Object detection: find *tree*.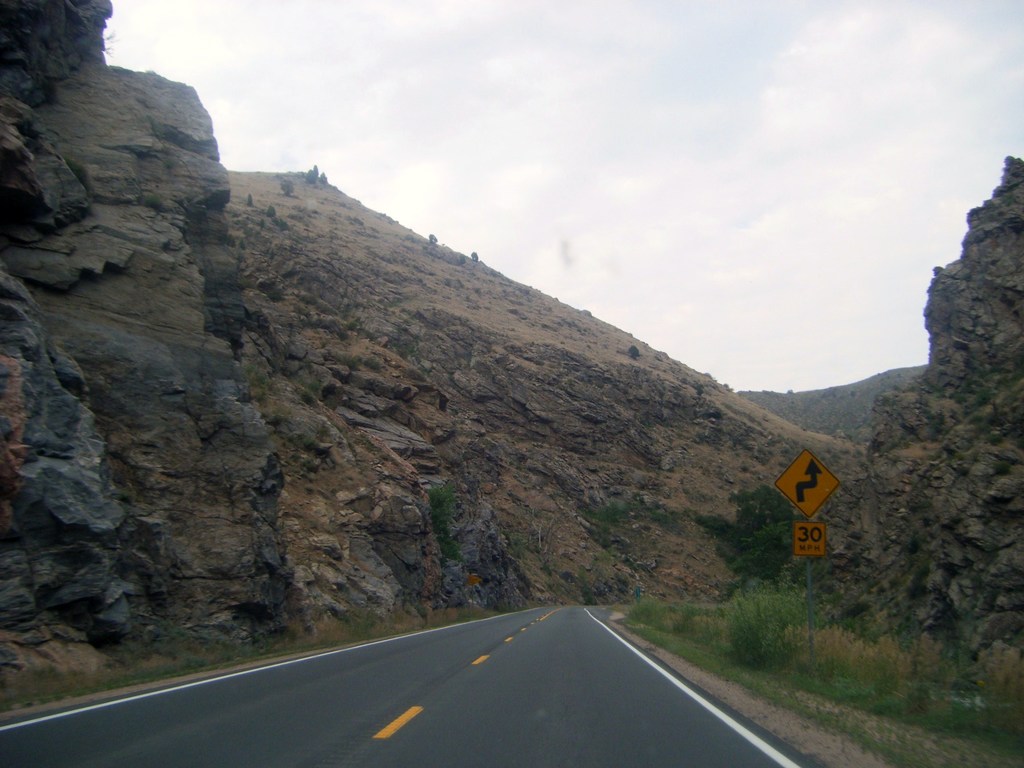
686,481,810,594.
